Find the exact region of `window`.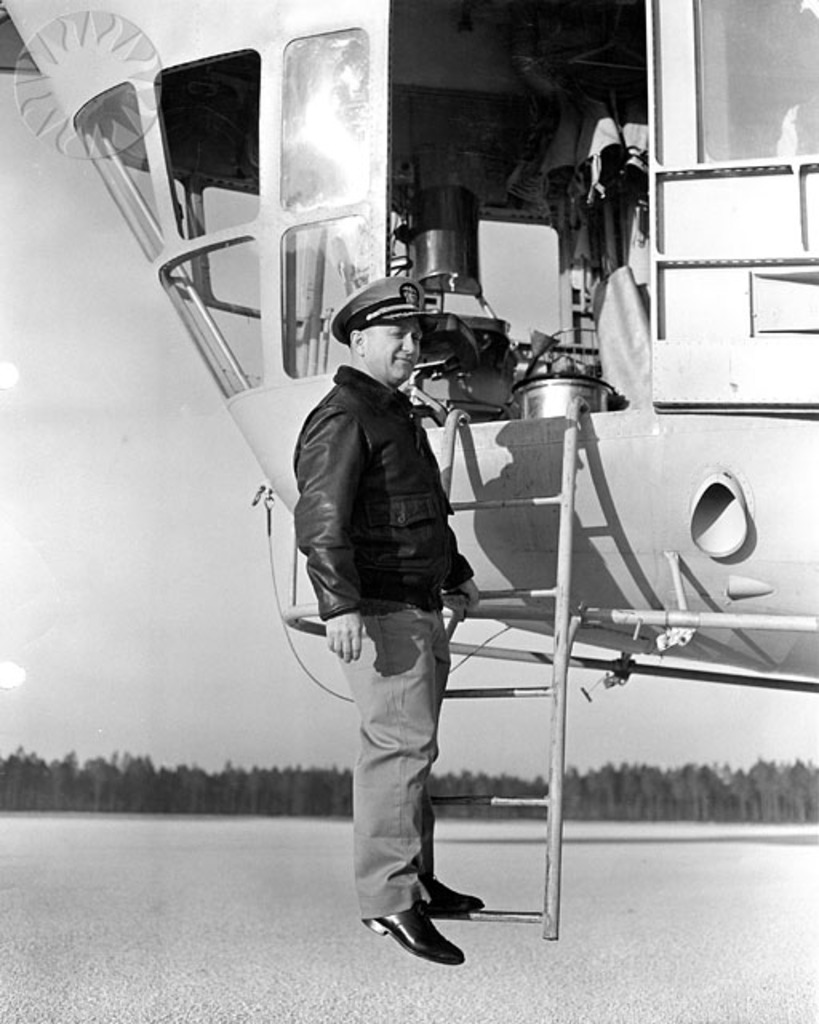
Exact region: x1=697 y1=0 x2=817 y2=158.
